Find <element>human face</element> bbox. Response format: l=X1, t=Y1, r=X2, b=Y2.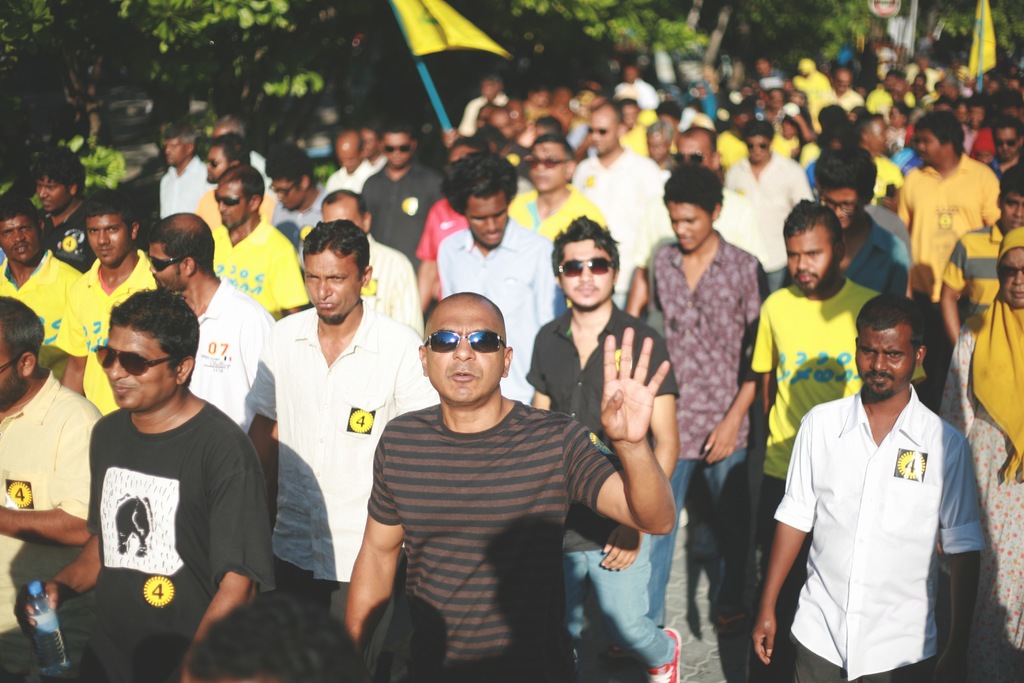
l=519, t=142, r=563, b=188.
